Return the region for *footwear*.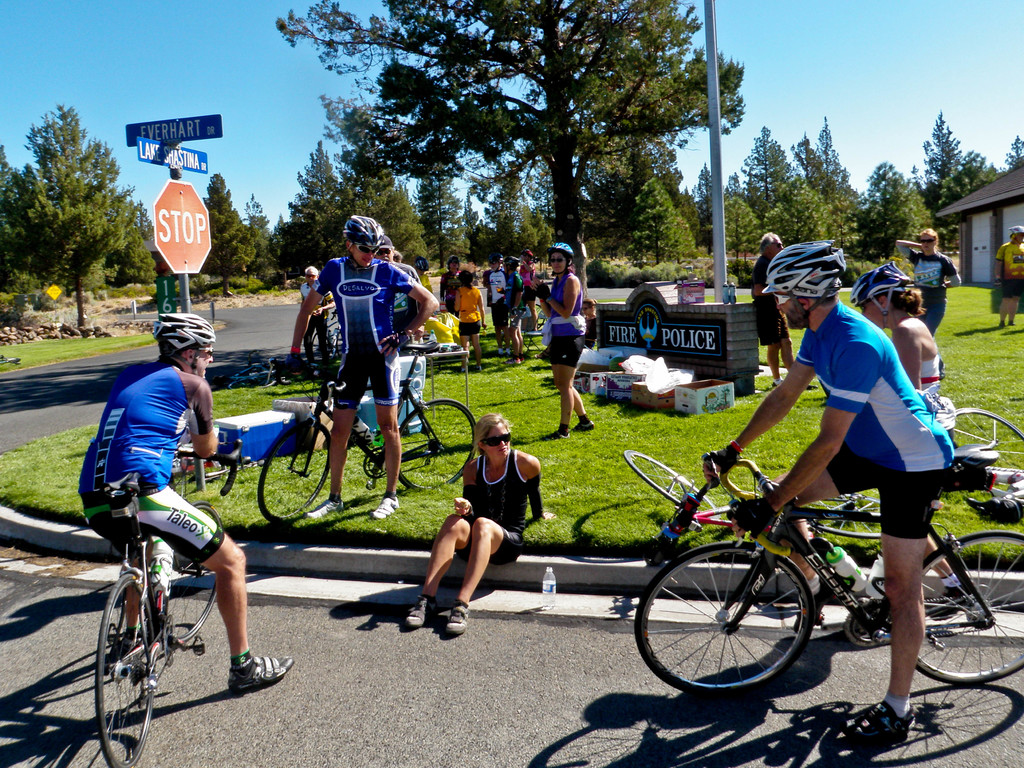
[left=846, top=695, right=920, bottom=735].
